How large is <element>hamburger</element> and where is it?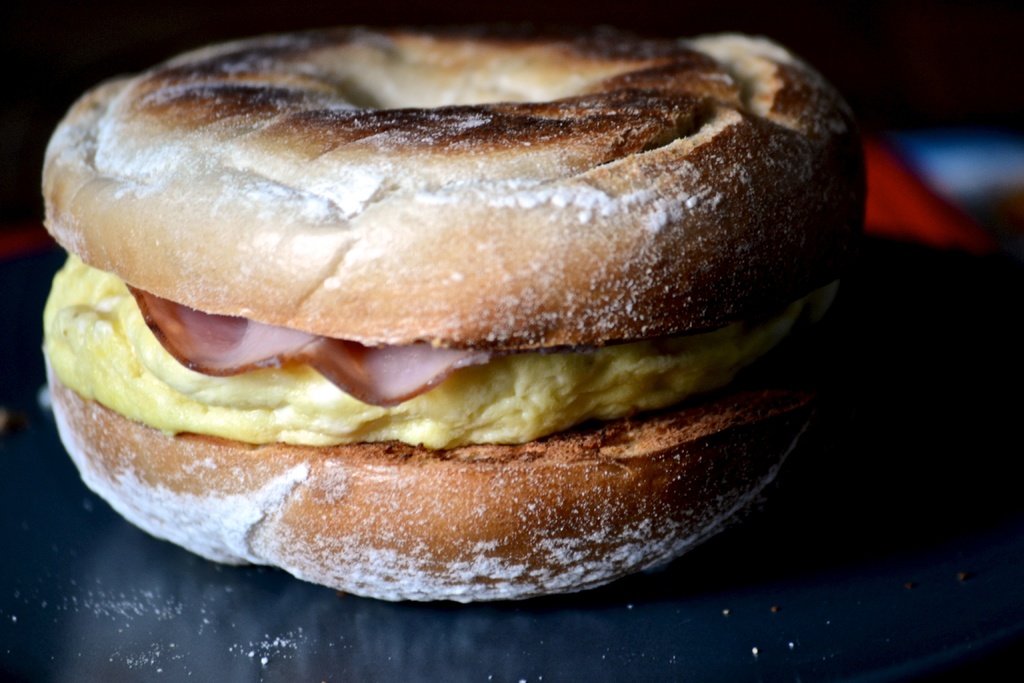
Bounding box: bbox=[40, 35, 868, 607].
